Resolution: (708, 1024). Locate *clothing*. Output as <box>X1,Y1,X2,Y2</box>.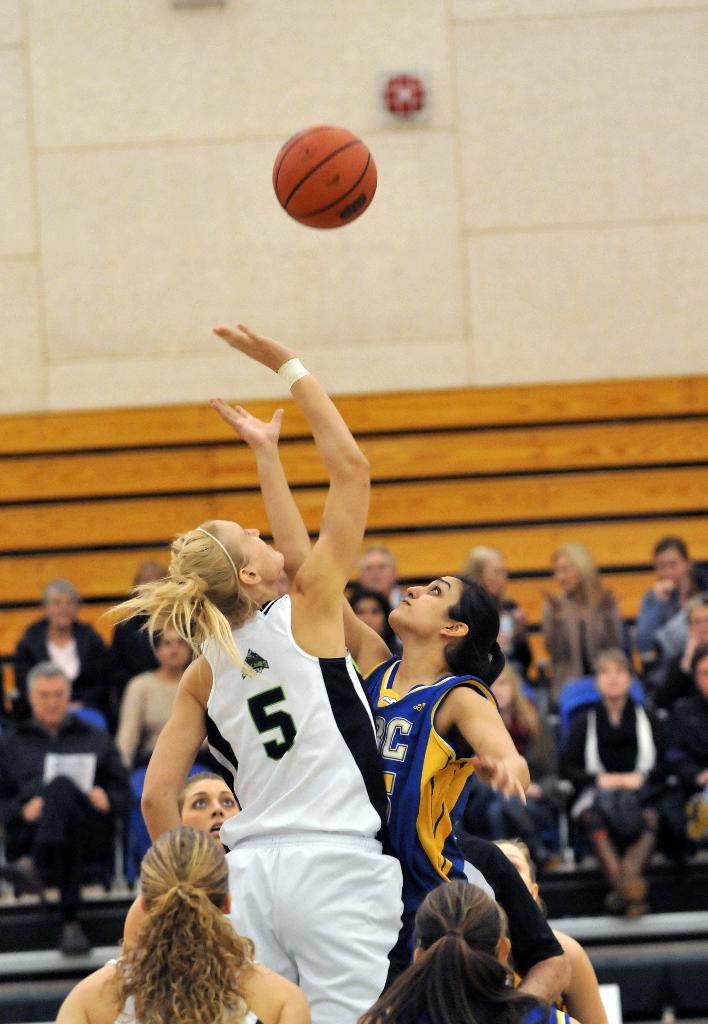
<box>192,583,409,1023</box>.
